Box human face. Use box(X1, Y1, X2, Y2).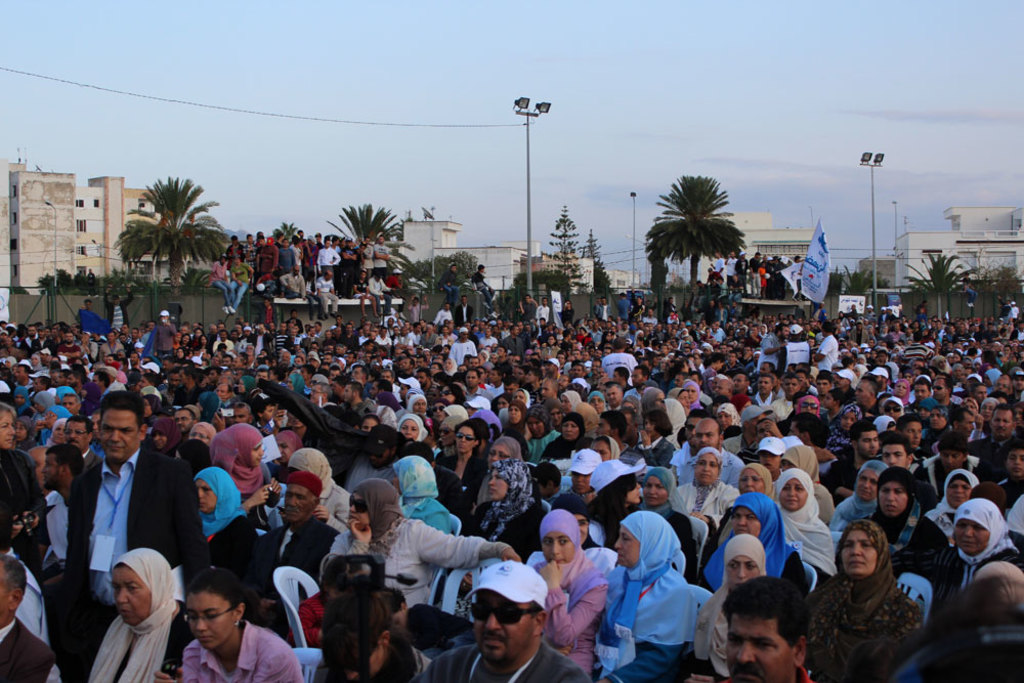
box(197, 481, 216, 510).
